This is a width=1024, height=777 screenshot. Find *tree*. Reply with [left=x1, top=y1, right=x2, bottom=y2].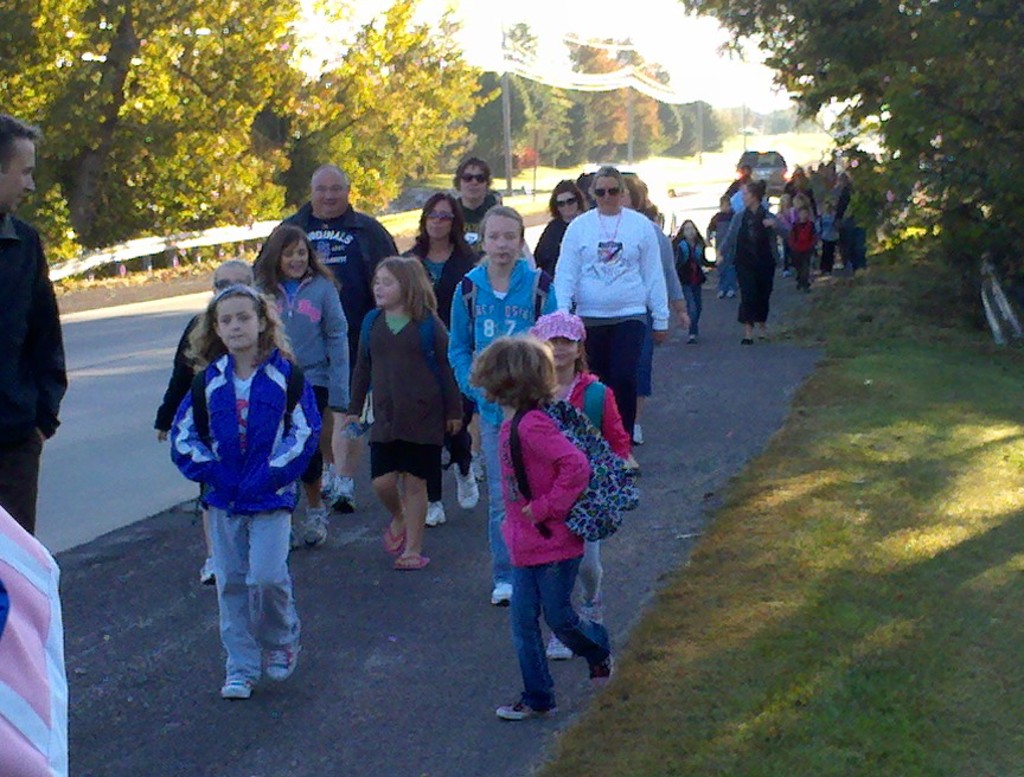
[left=681, top=97, right=731, bottom=158].
